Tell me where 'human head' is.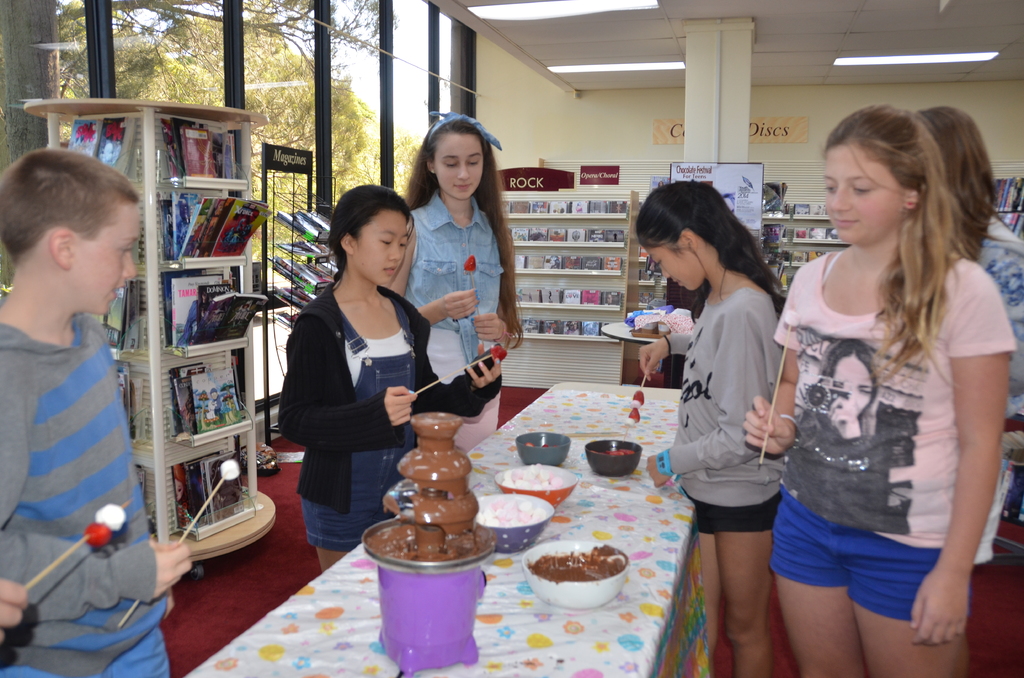
'human head' is at left=636, top=182, right=740, bottom=296.
